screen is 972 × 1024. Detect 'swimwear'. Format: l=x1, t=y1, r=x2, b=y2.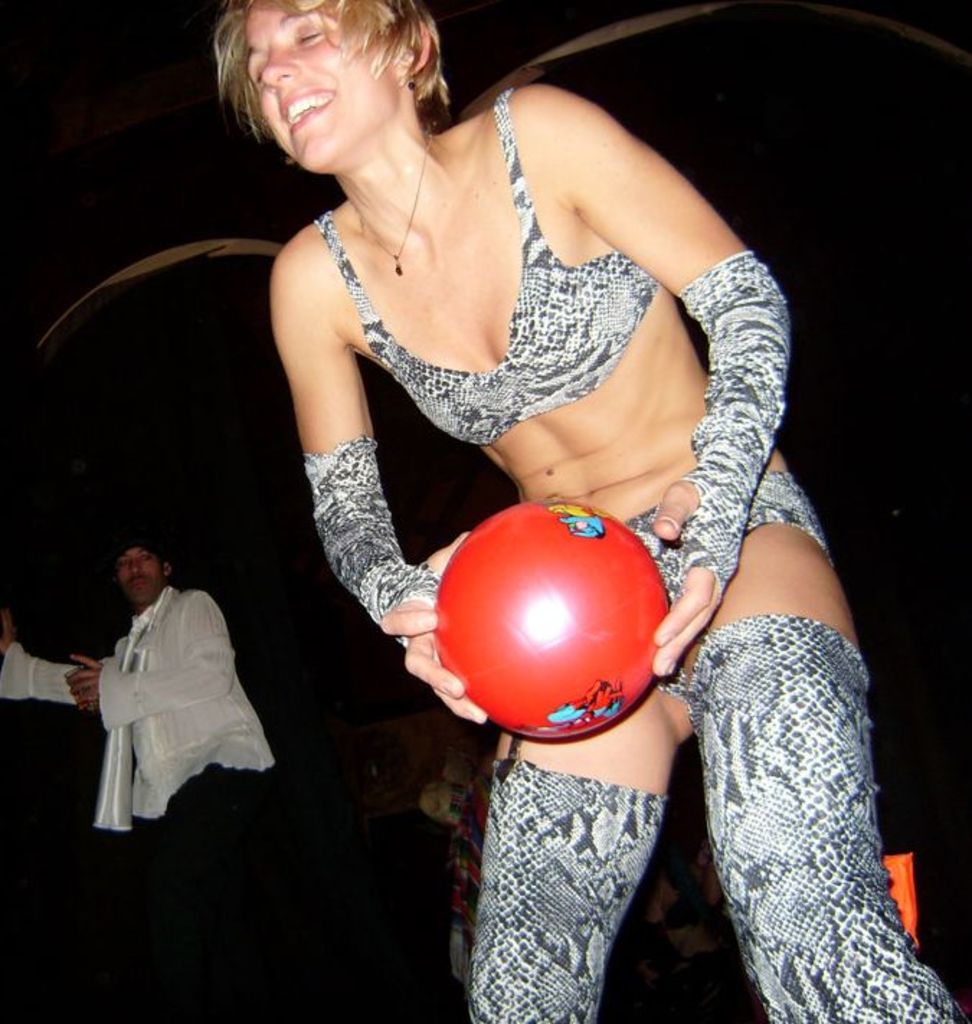
l=294, t=79, r=655, b=445.
